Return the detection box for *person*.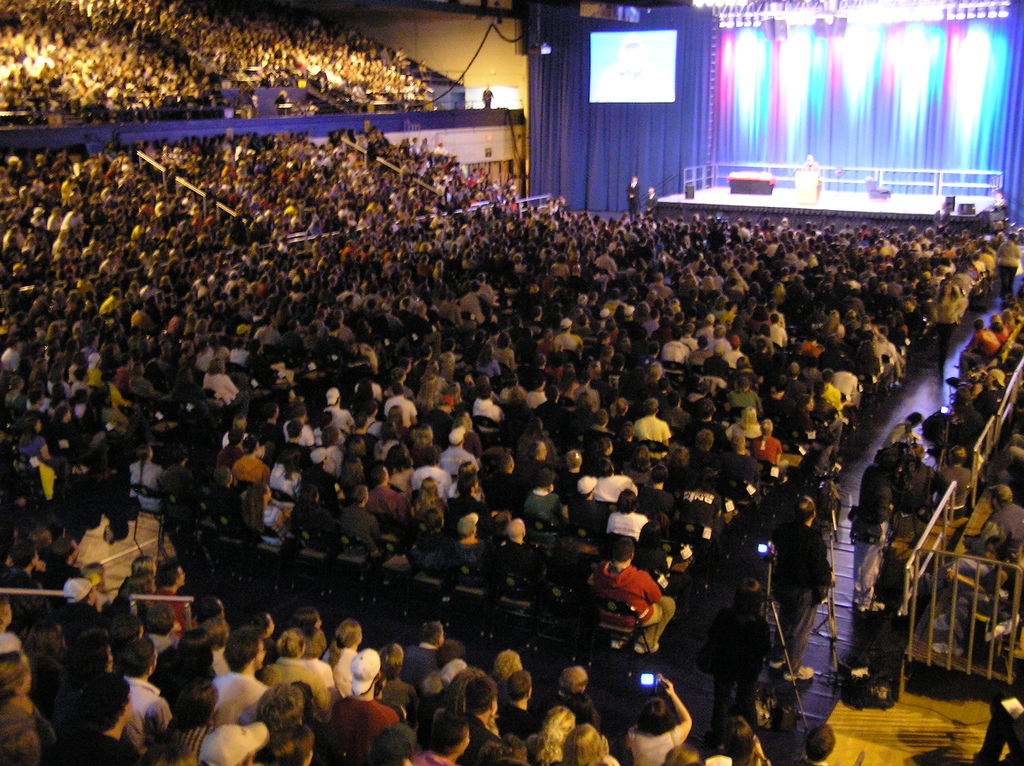
crop(608, 315, 613, 330).
